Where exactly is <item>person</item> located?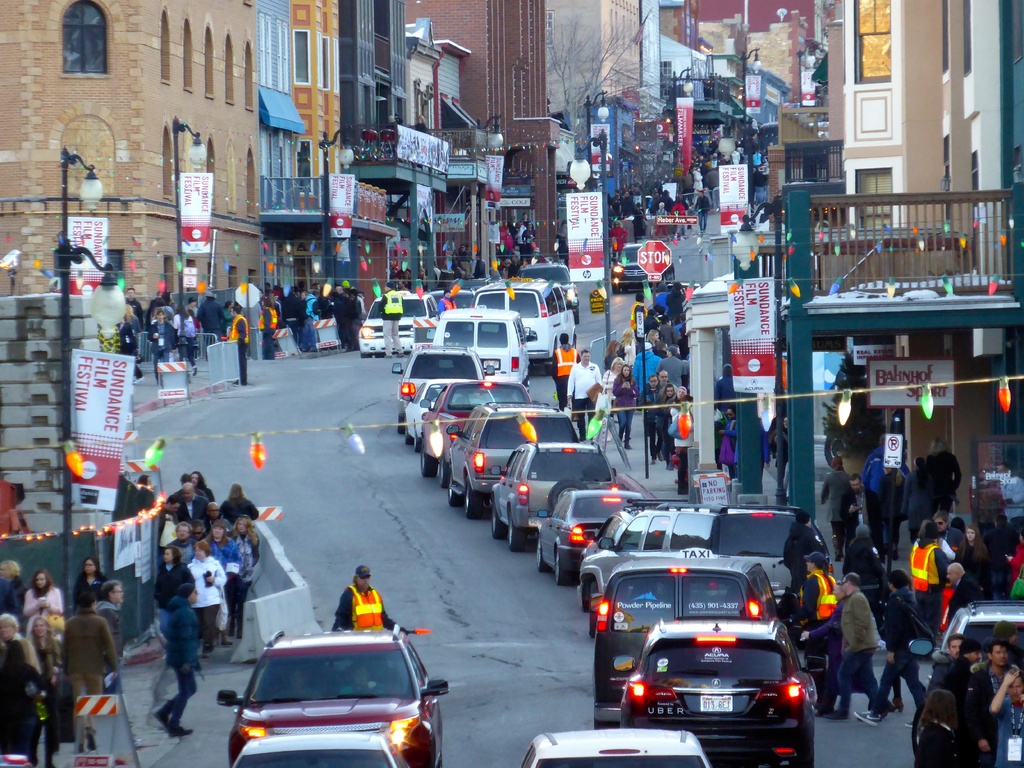
Its bounding box is x1=649, y1=203, x2=672, y2=245.
